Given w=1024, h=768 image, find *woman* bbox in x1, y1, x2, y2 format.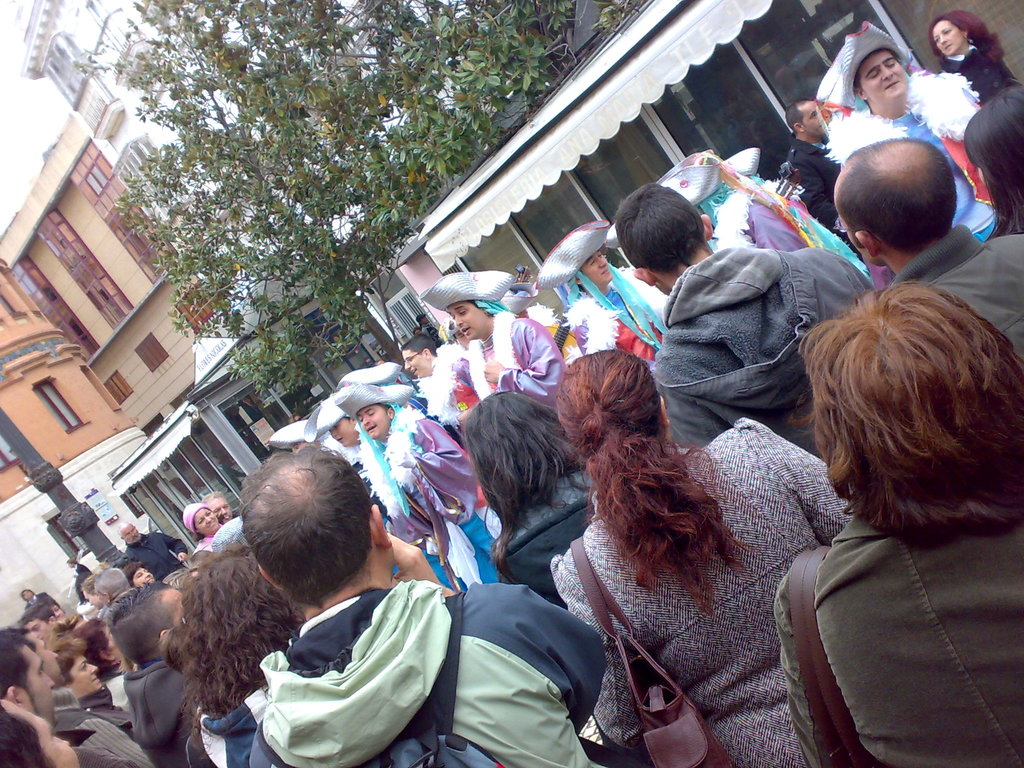
465, 383, 609, 610.
